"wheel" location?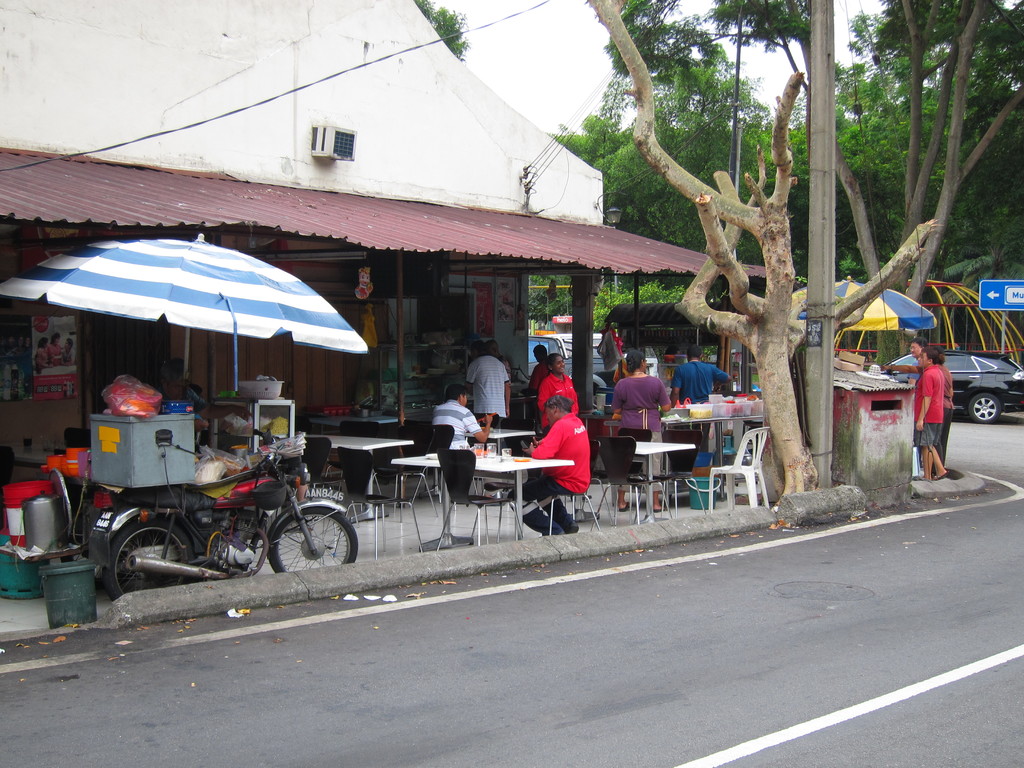
{"x1": 102, "y1": 521, "x2": 195, "y2": 604}
